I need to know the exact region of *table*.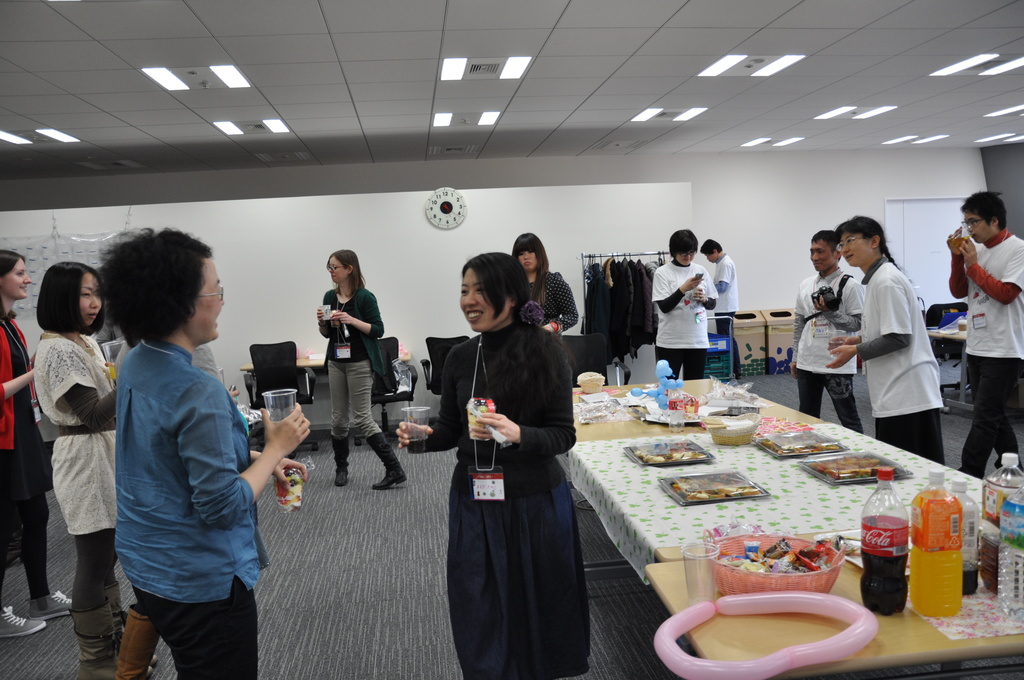
Region: detection(927, 320, 977, 416).
